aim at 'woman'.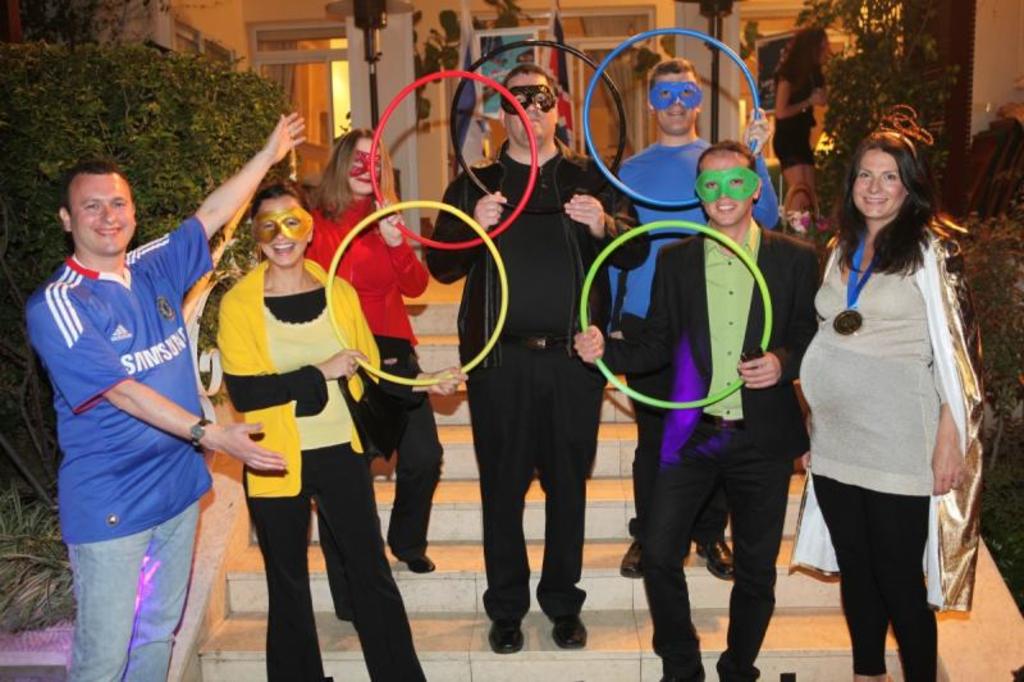
Aimed at x1=301 y1=125 x2=442 y2=578.
